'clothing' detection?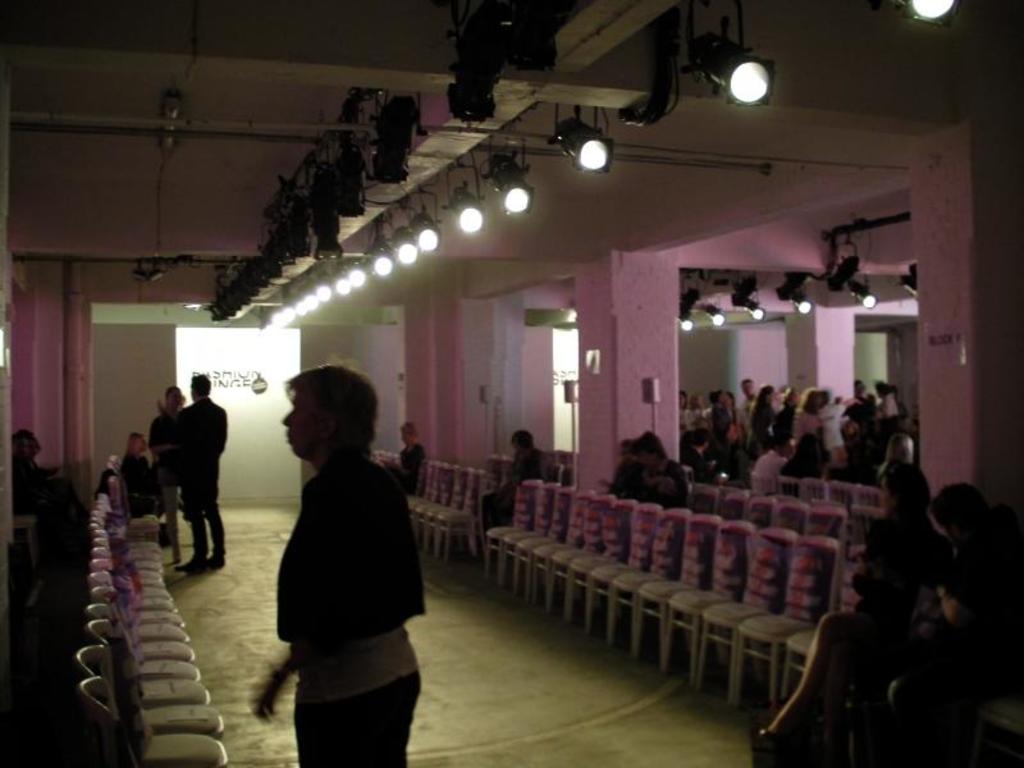
x1=152, y1=408, x2=192, y2=500
